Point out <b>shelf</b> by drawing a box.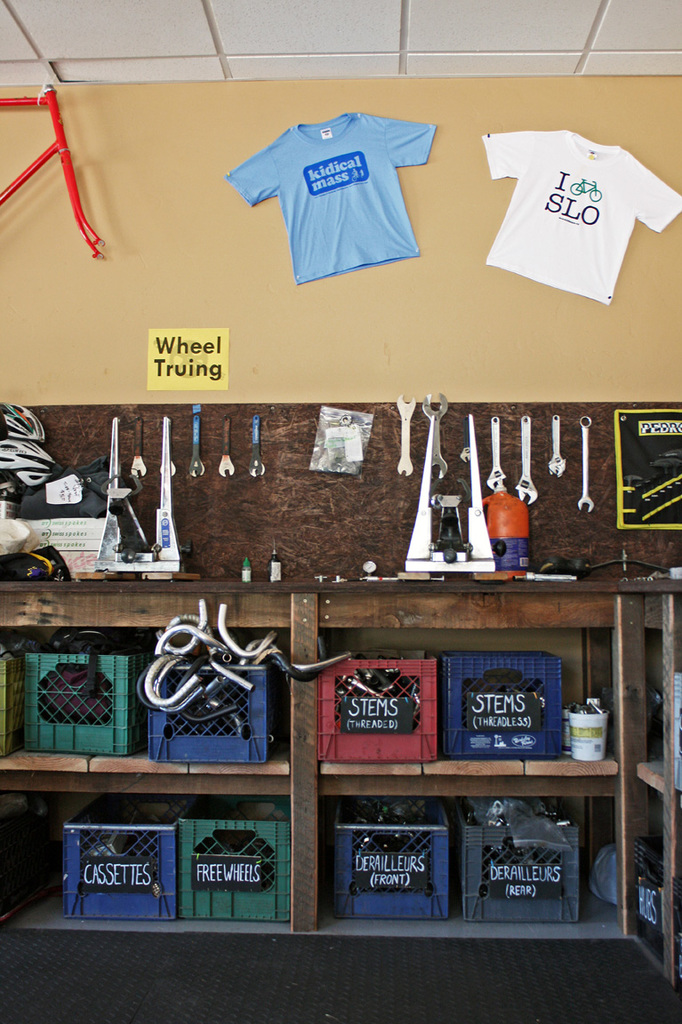
x1=628 y1=773 x2=671 y2=986.
